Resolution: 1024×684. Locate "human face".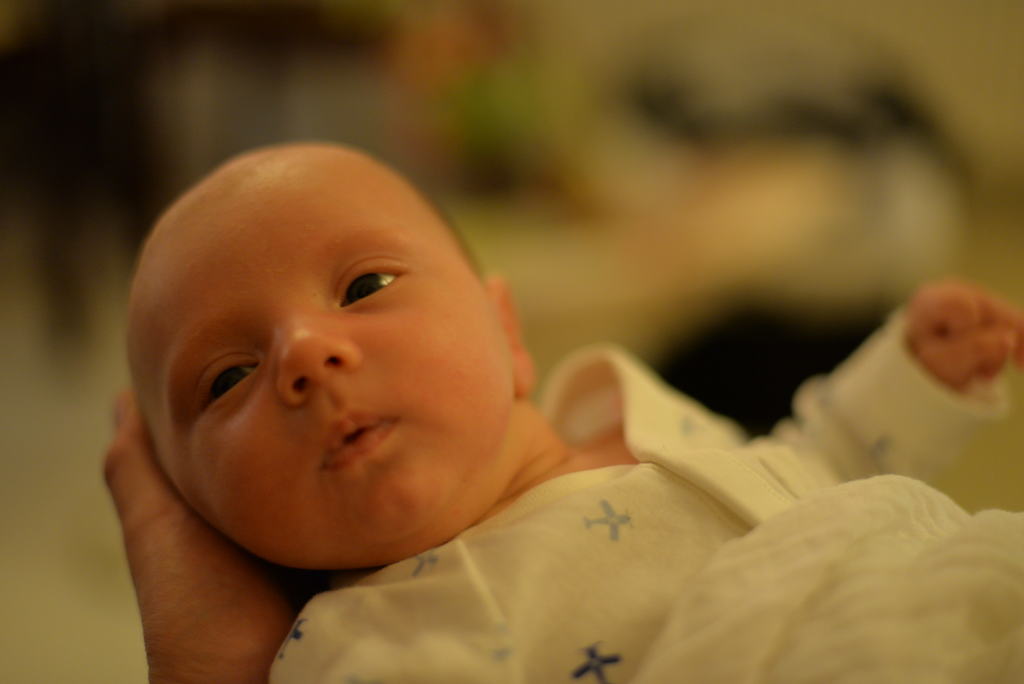
bbox=[122, 146, 515, 570].
